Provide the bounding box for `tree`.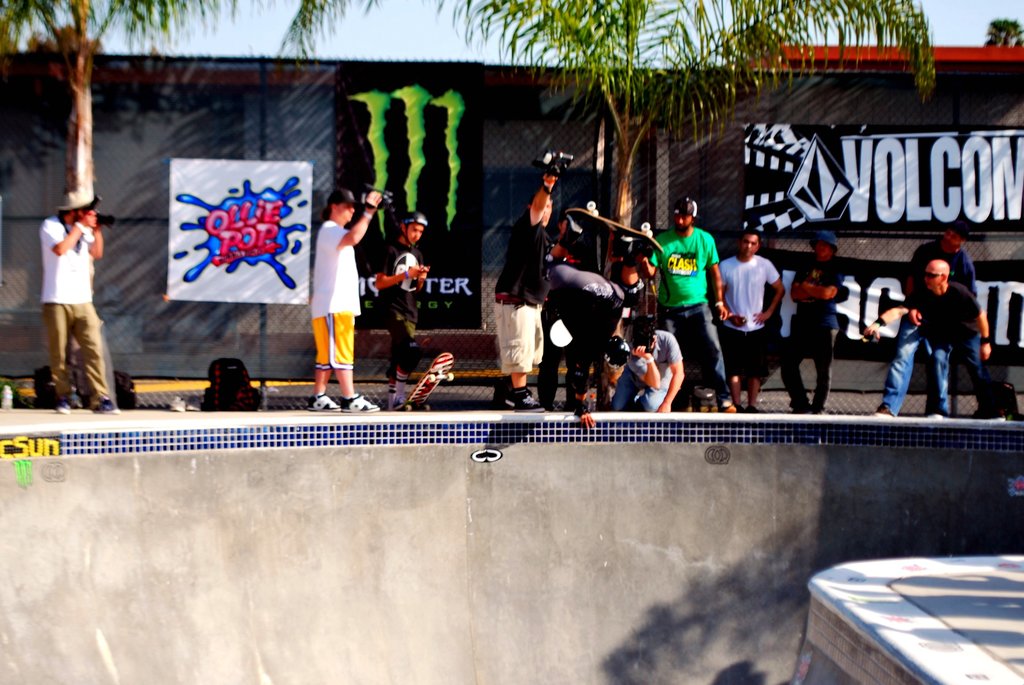
0 0 378 407.
